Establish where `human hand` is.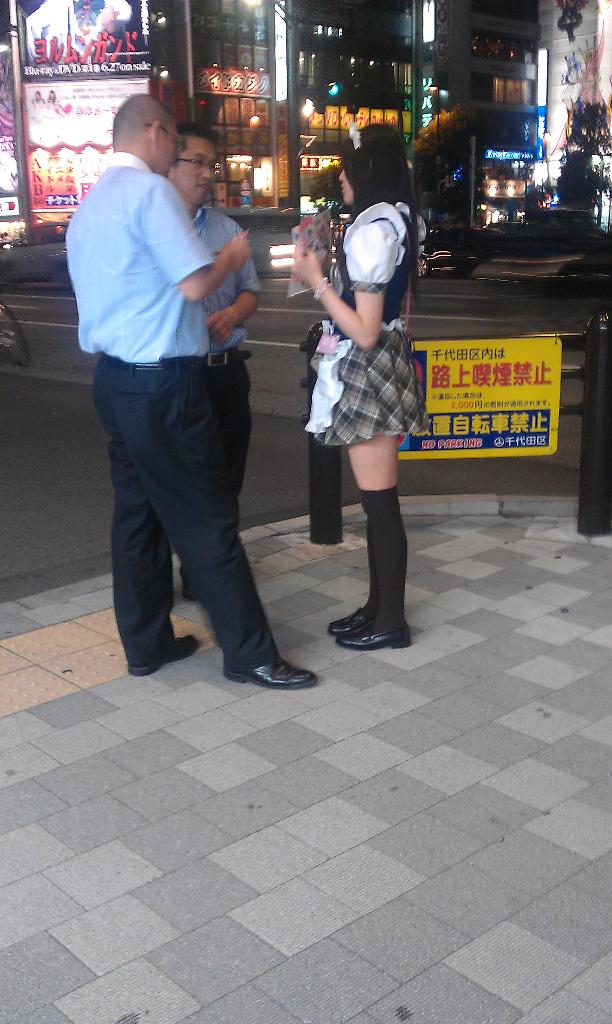
Established at detection(209, 307, 237, 348).
